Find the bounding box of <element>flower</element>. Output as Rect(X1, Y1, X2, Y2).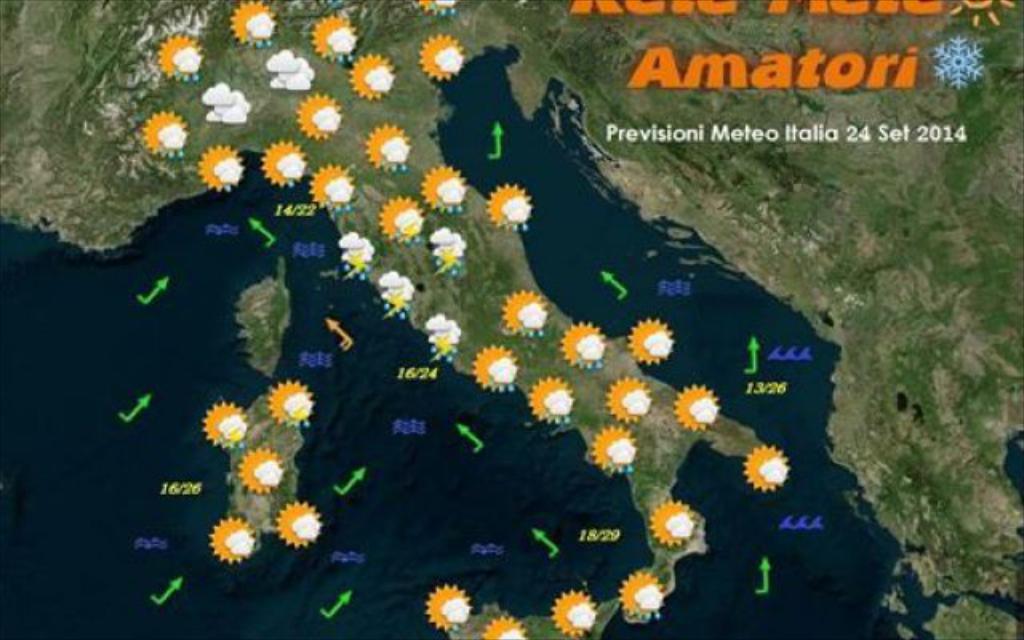
Rect(256, 498, 323, 557).
